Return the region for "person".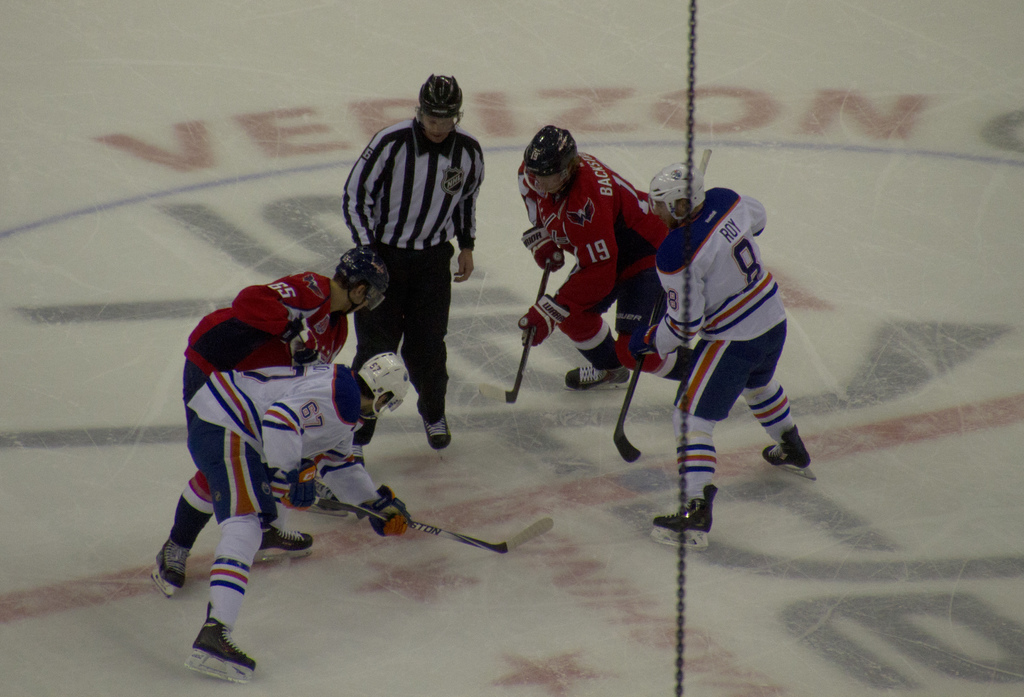
crop(152, 245, 396, 590).
